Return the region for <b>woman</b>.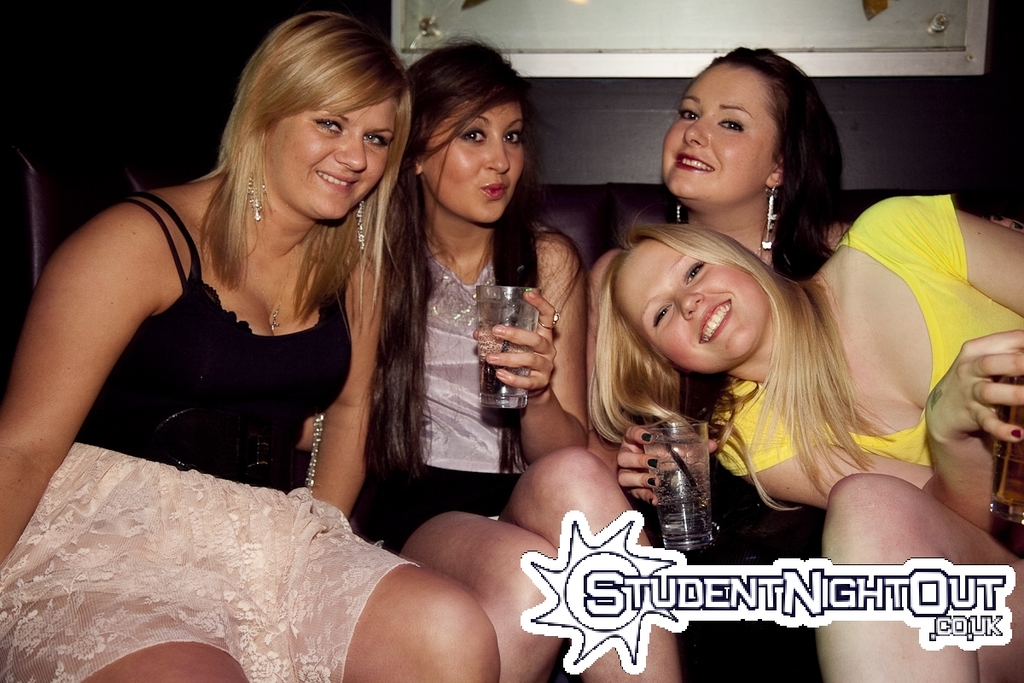
bbox=(589, 196, 1023, 682).
